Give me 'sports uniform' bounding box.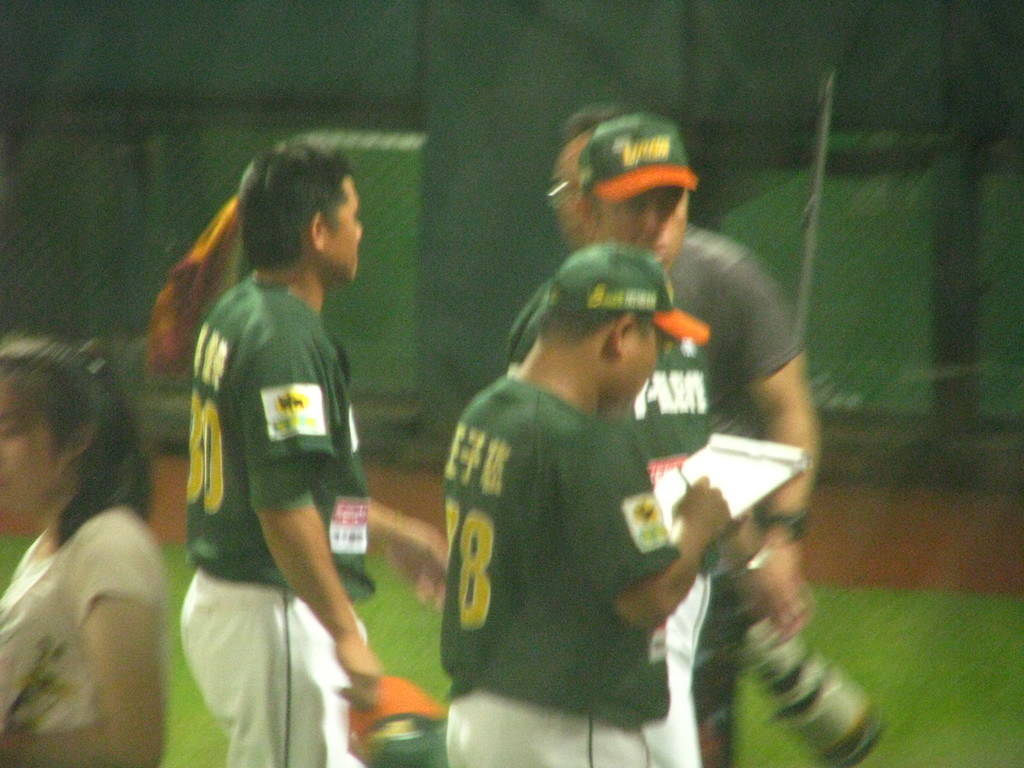
x1=521 y1=264 x2=718 y2=700.
